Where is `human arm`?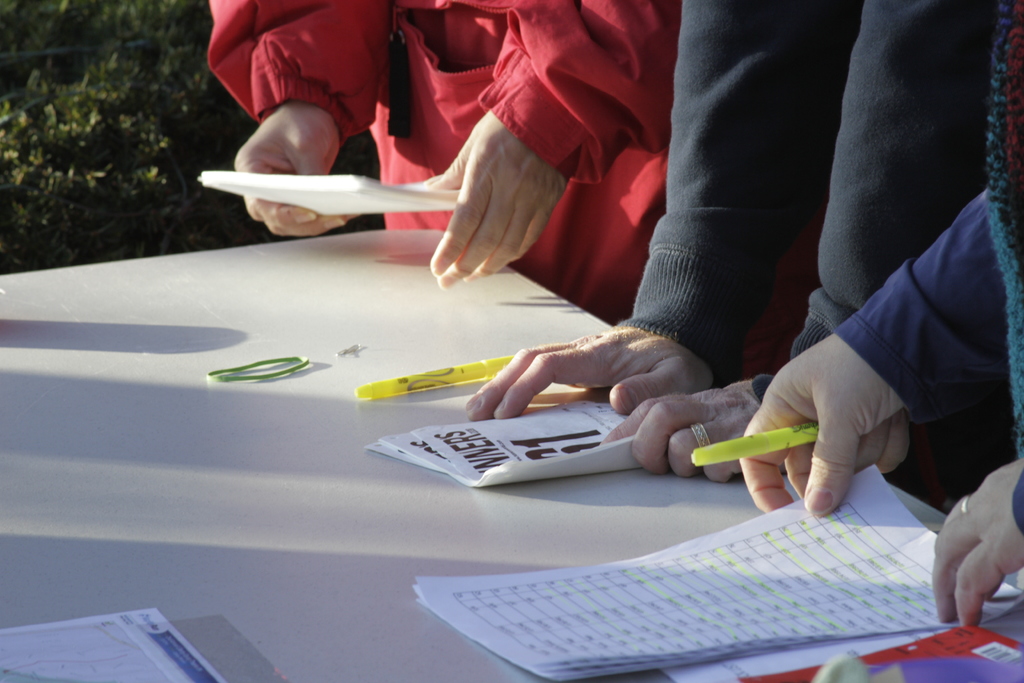
bbox=[393, 0, 685, 322].
